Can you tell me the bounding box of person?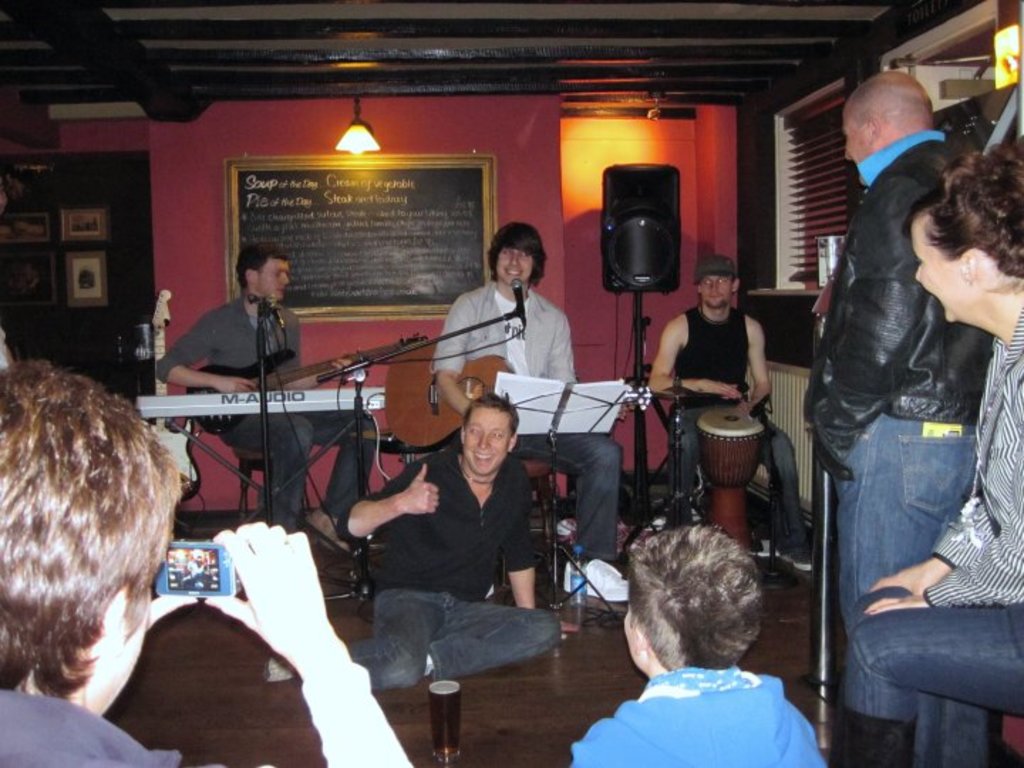
bbox(802, 64, 987, 767).
